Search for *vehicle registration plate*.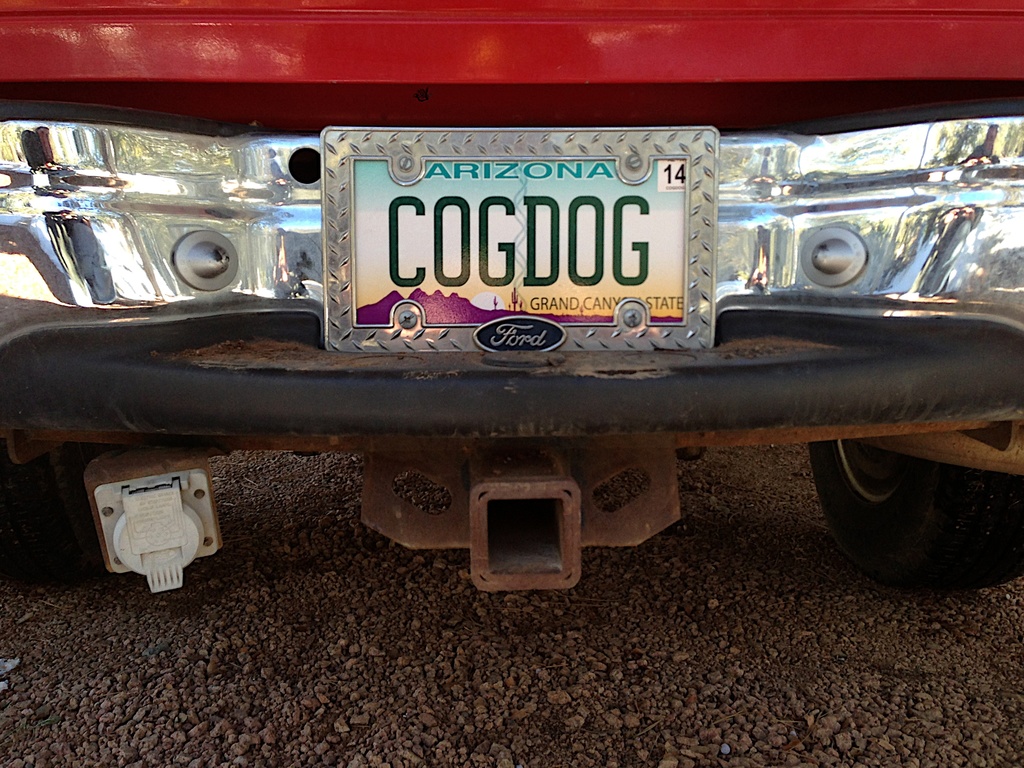
Found at bbox=(323, 118, 713, 358).
